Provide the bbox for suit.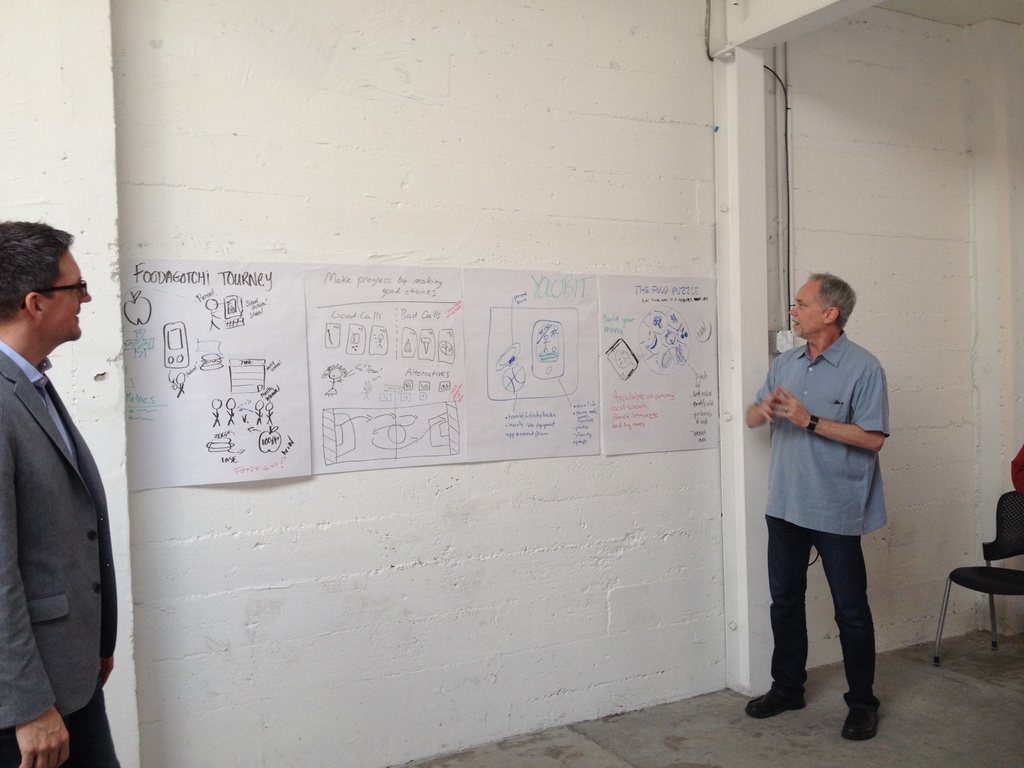
<bbox>0, 309, 114, 759</bbox>.
